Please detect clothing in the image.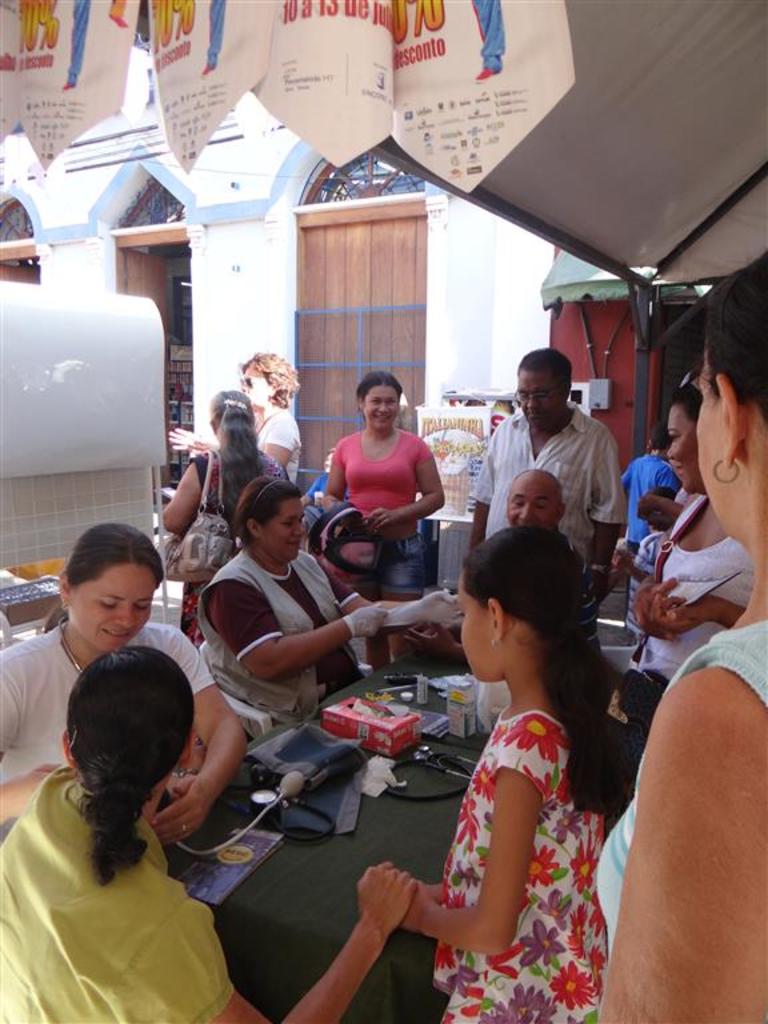
[left=0, top=771, right=229, bottom=1023].
